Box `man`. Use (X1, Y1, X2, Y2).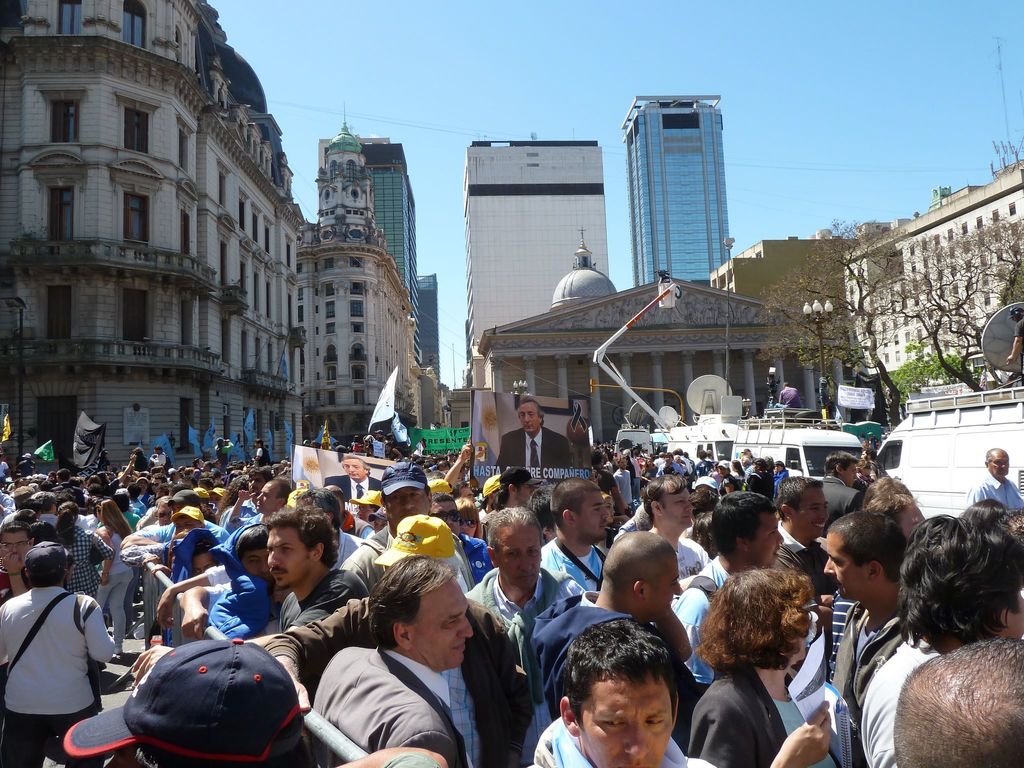
(464, 504, 572, 644).
